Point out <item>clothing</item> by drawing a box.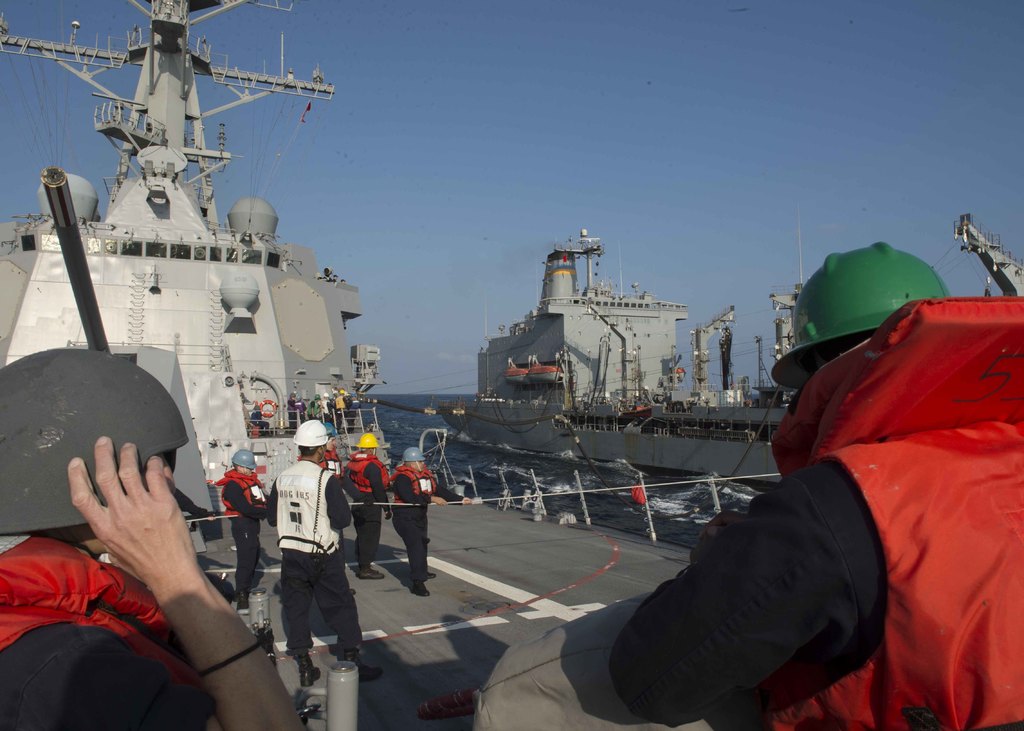
(390,470,430,588).
